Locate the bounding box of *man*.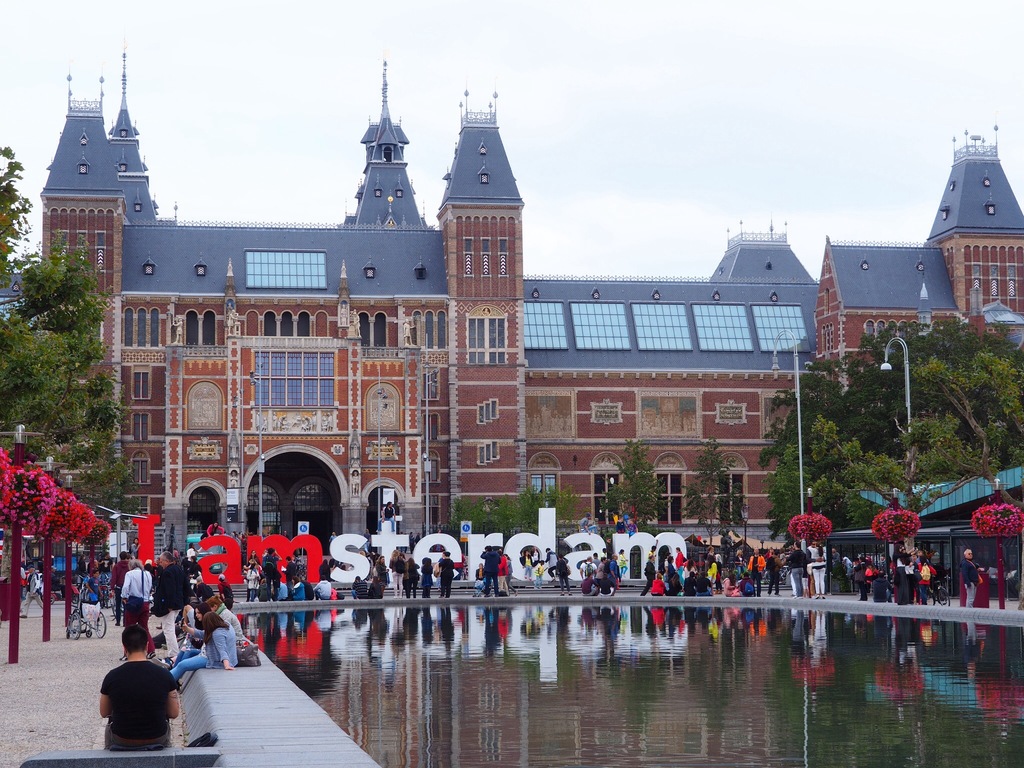
Bounding box: pyautogui.locateOnScreen(787, 543, 808, 596).
